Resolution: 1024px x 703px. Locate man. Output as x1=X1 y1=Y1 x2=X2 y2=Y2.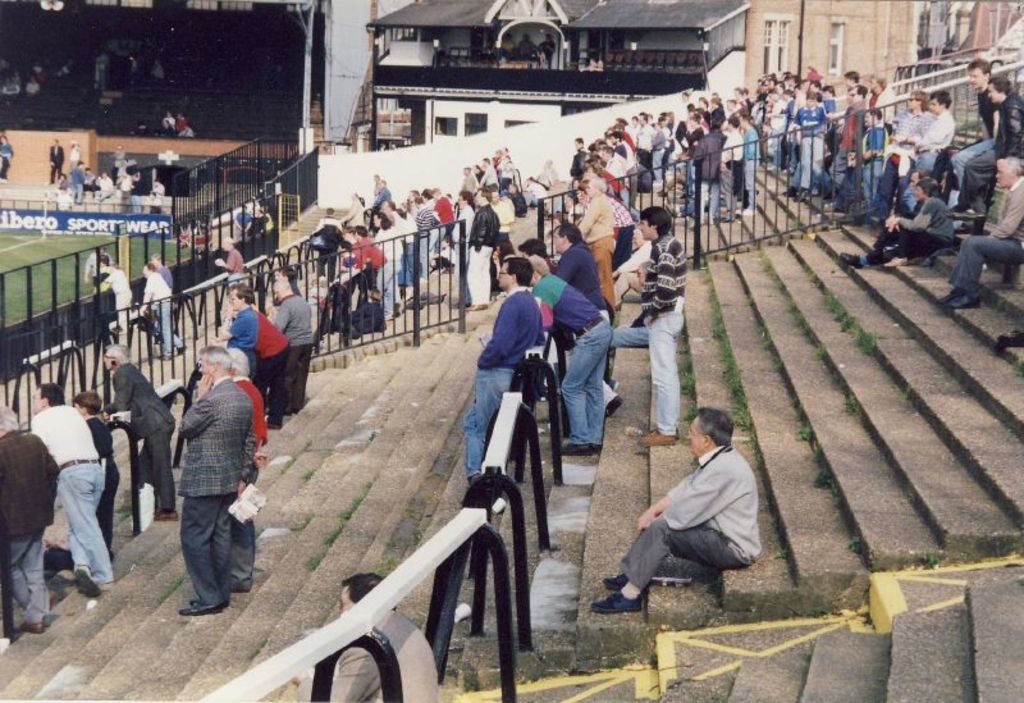
x1=156 y1=109 x2=178 y2=133.
